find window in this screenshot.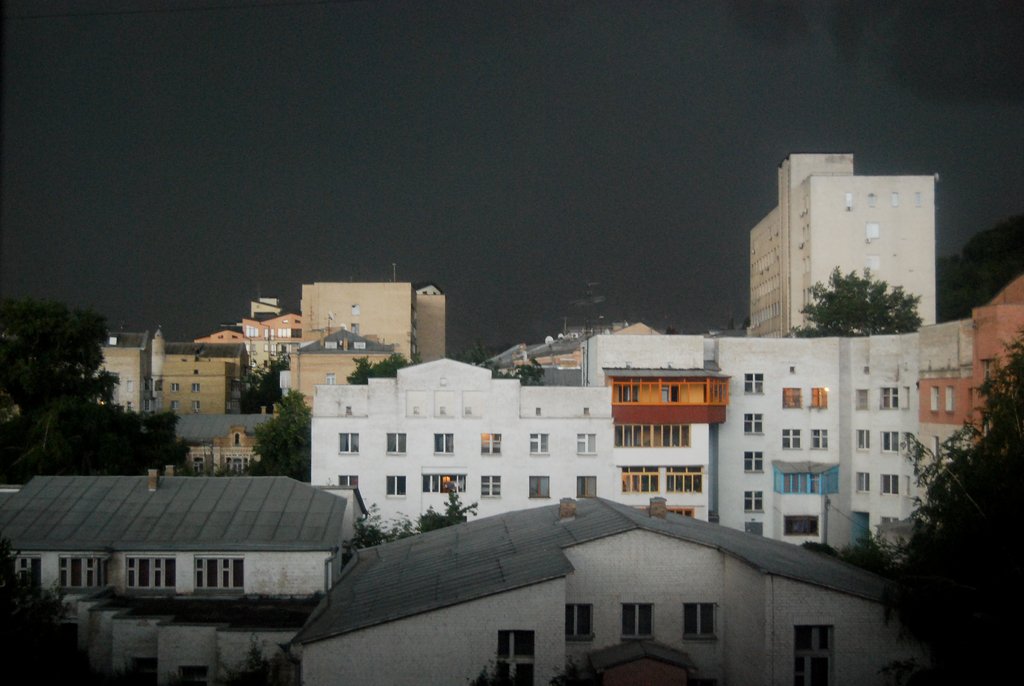
The bounding box for window is {"x1": 742, "y1": 521, "x2": 765, "y2": 537}.
